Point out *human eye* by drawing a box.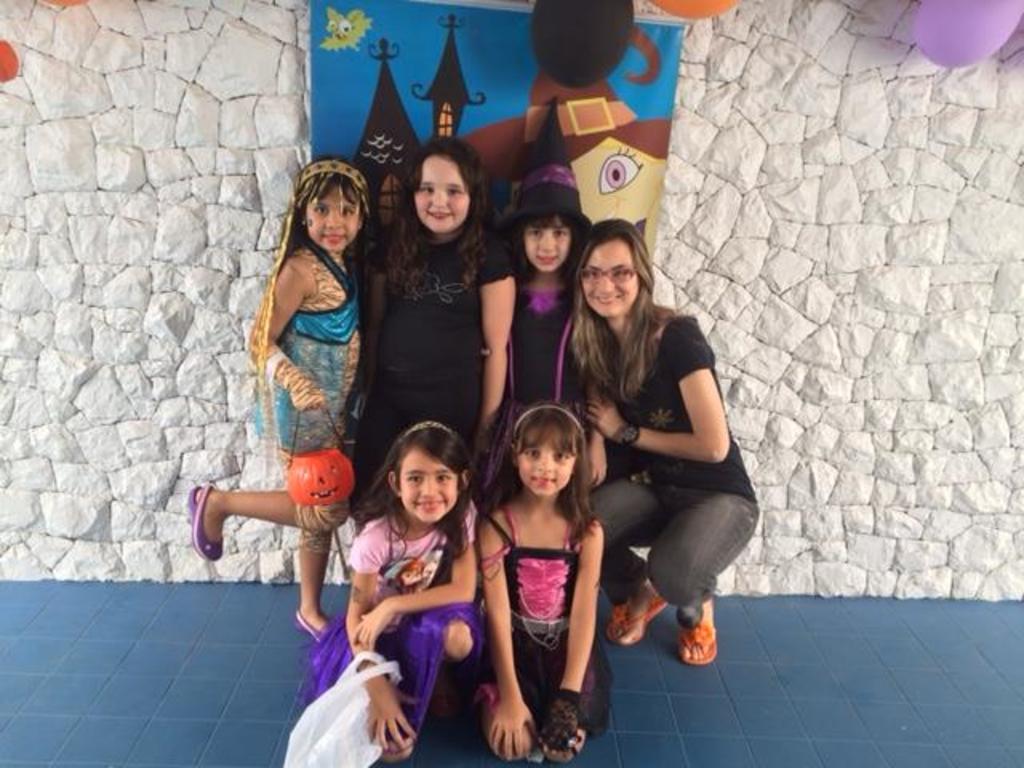
region(438, 472, 454, 486).
